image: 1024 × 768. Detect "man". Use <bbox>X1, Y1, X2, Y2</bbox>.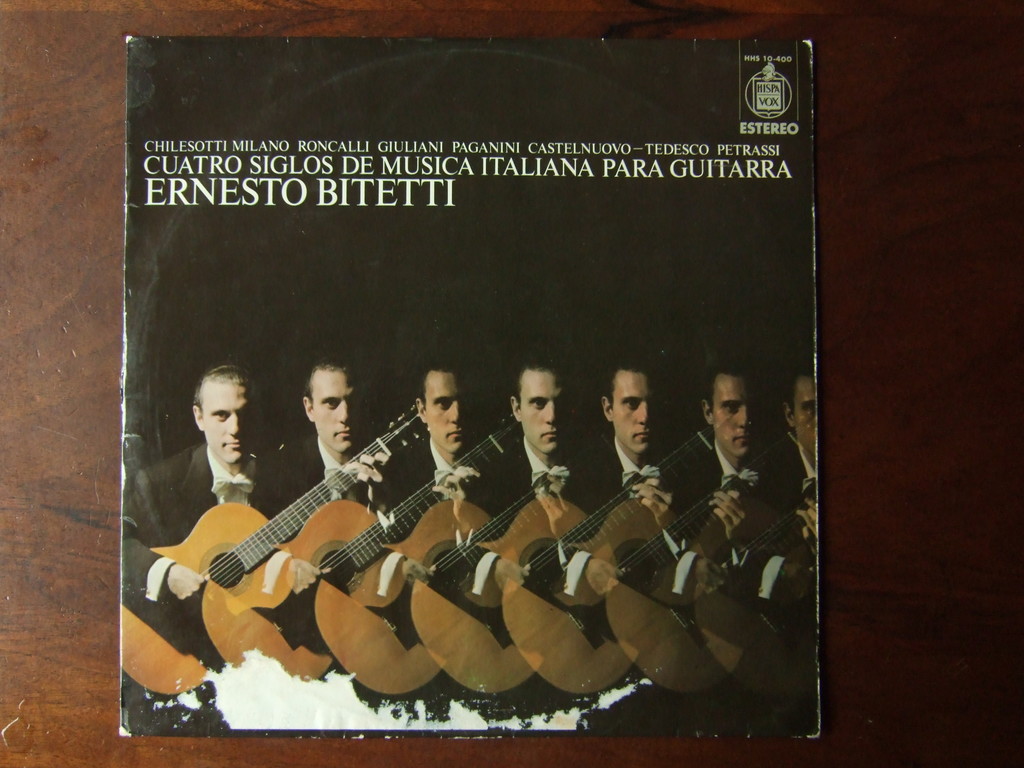
<bbox>275, 349, 386, 532</bbox>.
